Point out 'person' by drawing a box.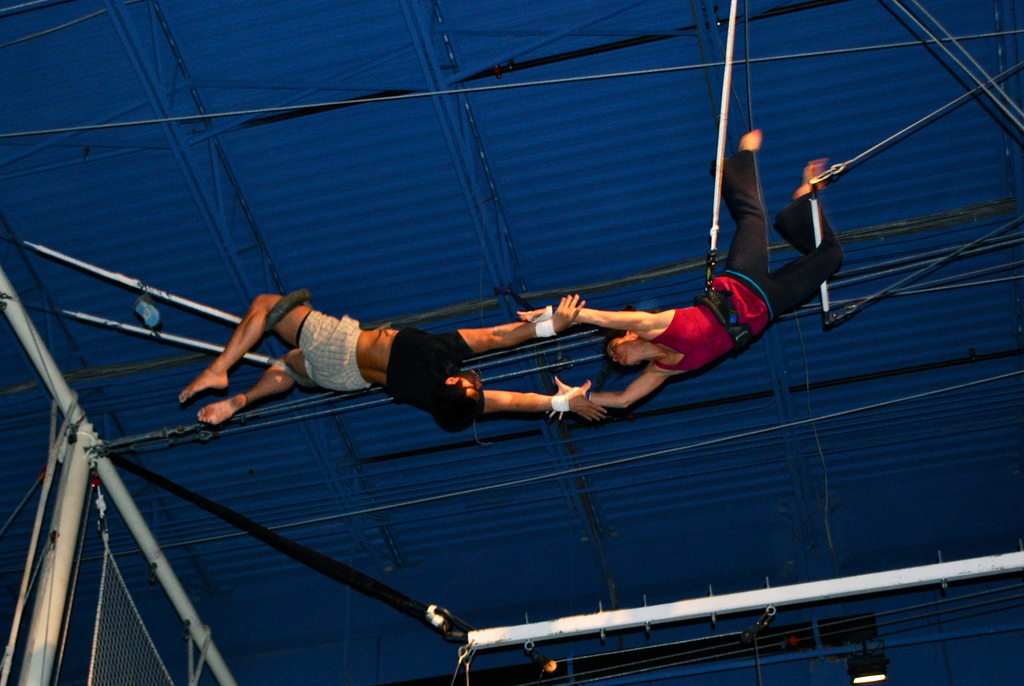
crop(517, 129, 850, 421).
